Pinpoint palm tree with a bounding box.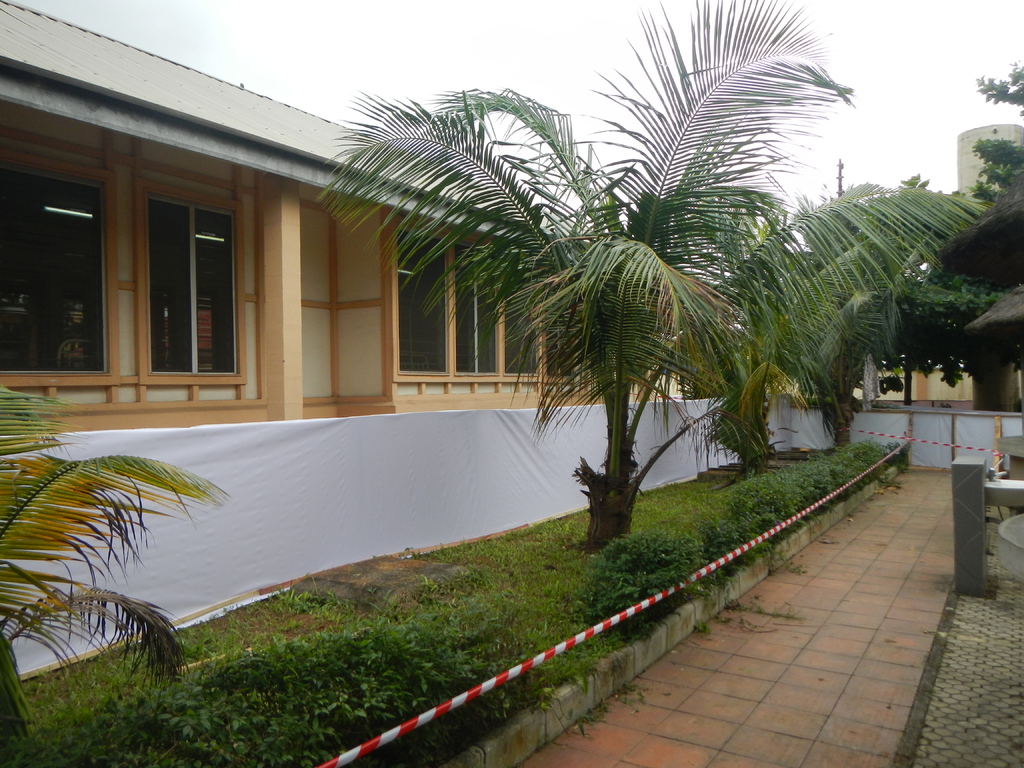
(310, 0, 998, 551).
